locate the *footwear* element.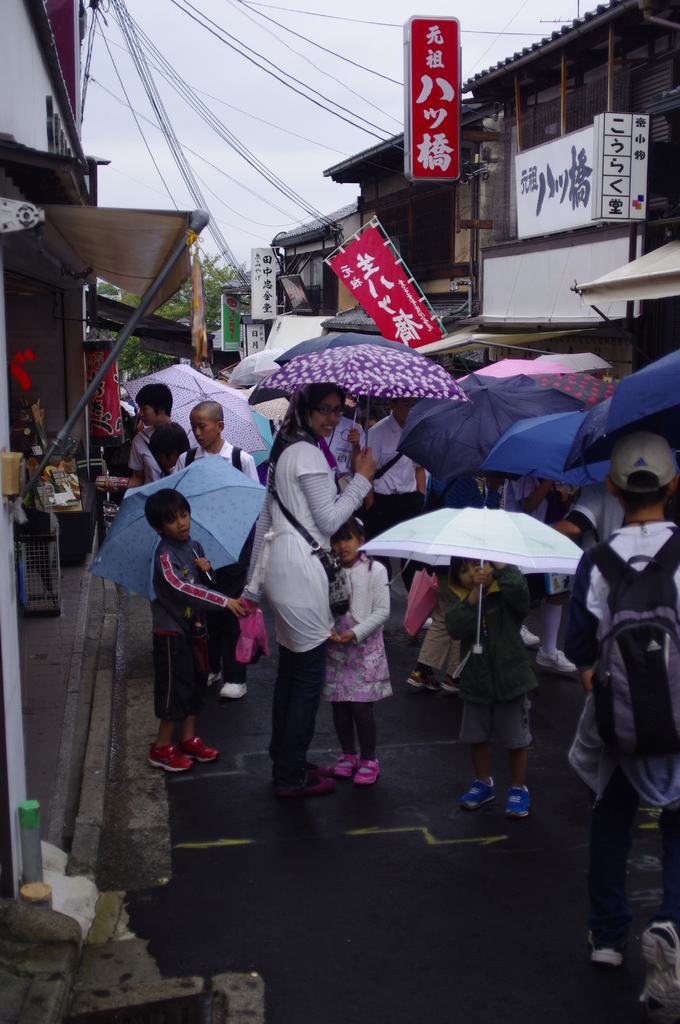
Element bbox: BBox(333, 746, 354, 783).
